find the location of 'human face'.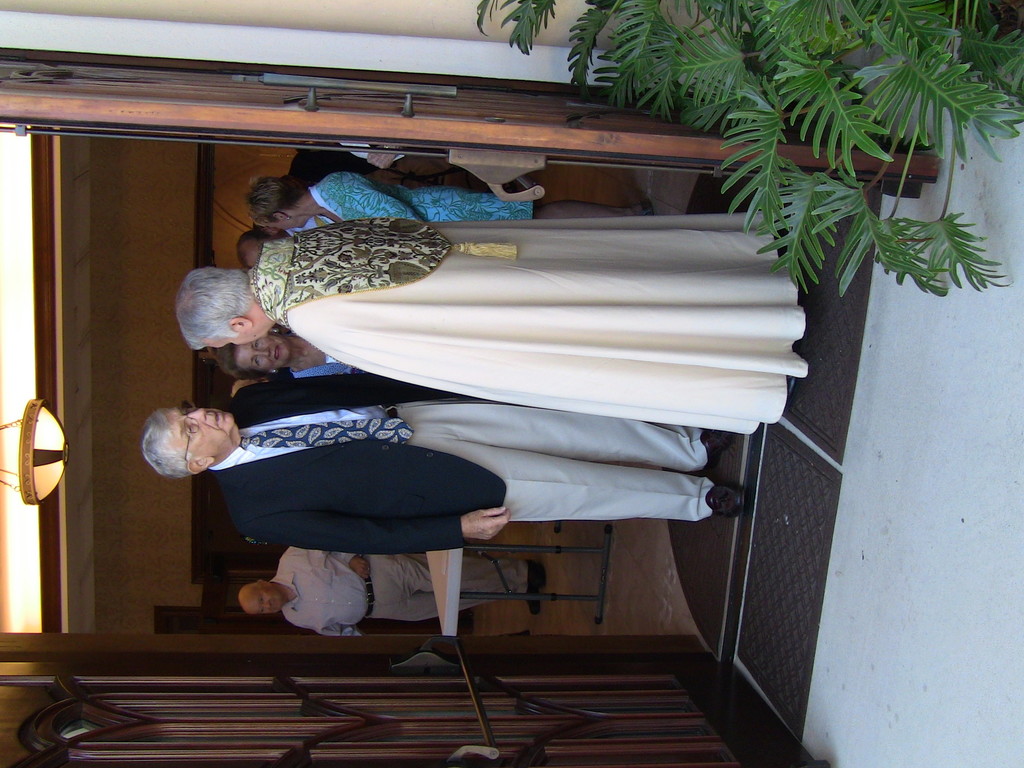
Location: bbox(233, 332, 290, 369).
